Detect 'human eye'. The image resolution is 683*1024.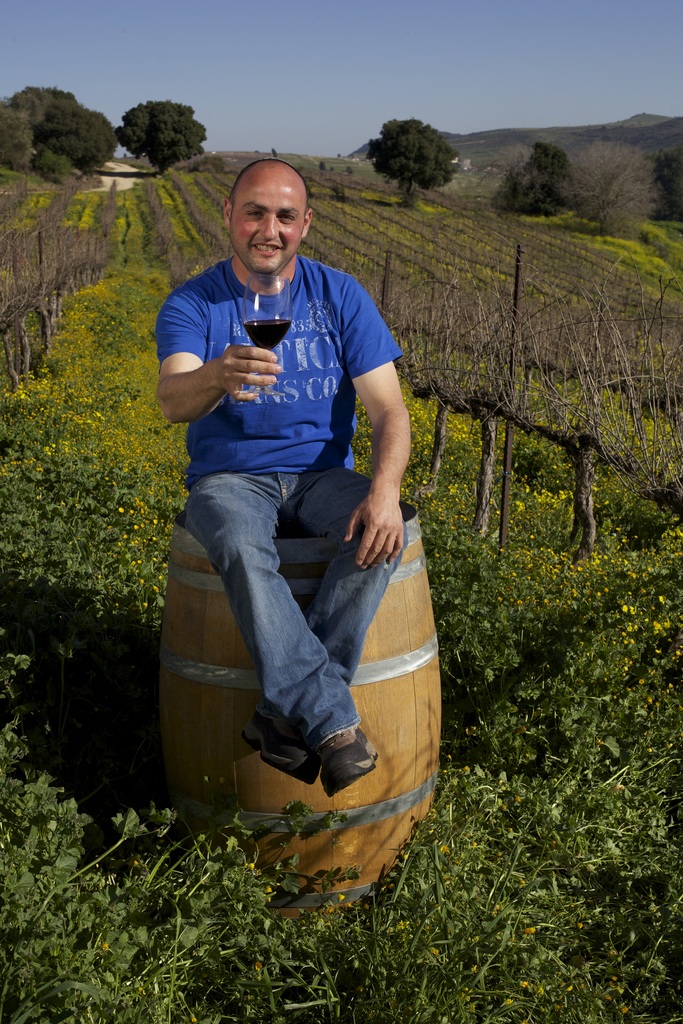
(left=279, top=211, right=293, bottom=226).
